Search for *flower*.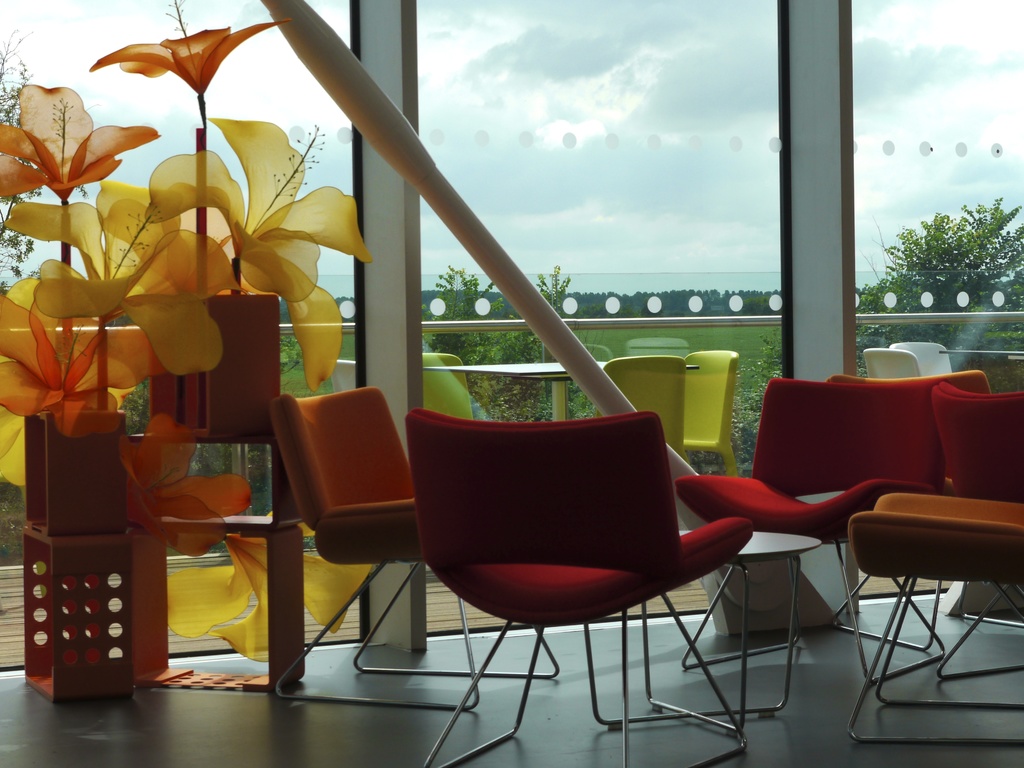
Found at <region>0, 278, 168, 485</region>.
